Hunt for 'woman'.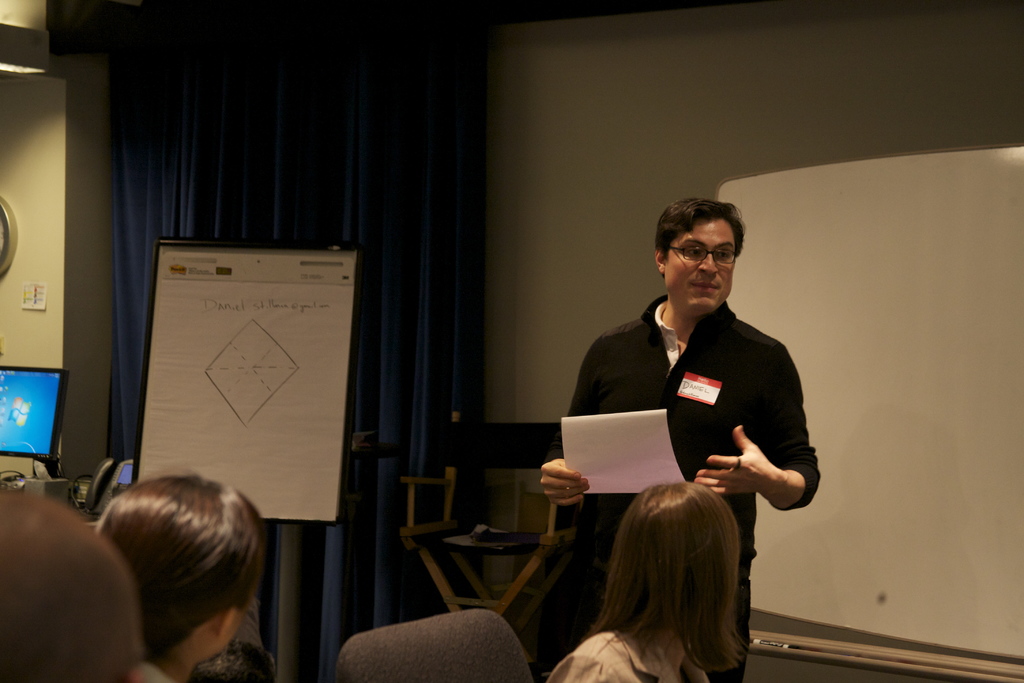
Hunted down at l=545, t=483, r=745, b=682.
